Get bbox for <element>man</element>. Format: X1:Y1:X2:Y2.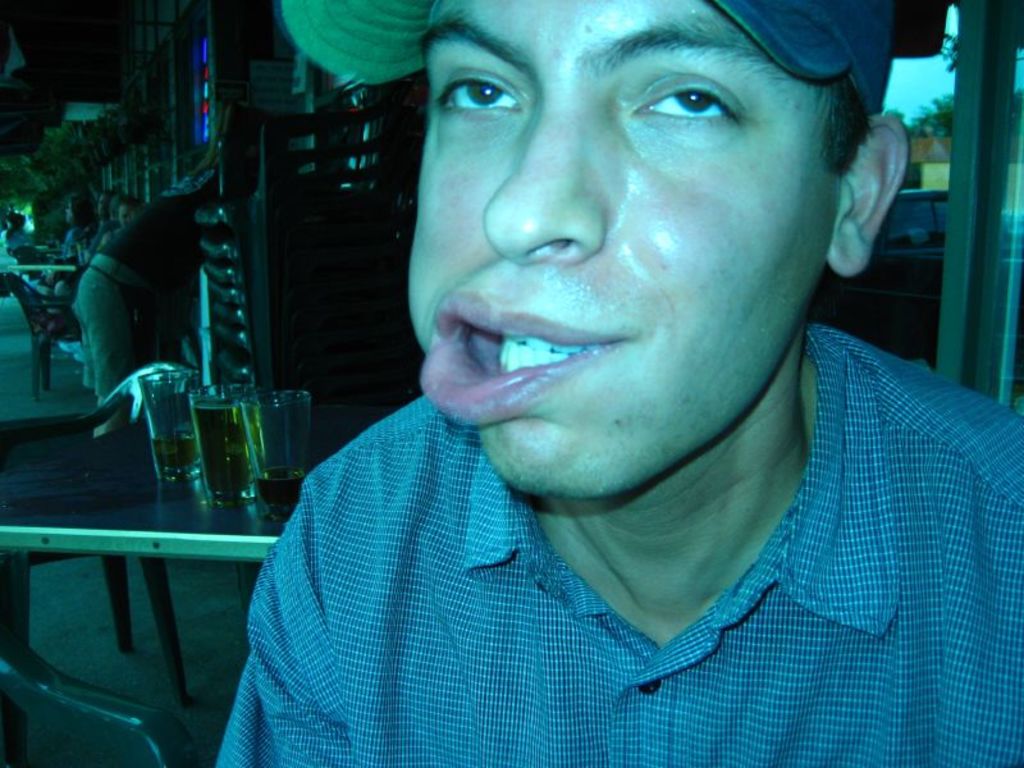
216:0:1023:767.
